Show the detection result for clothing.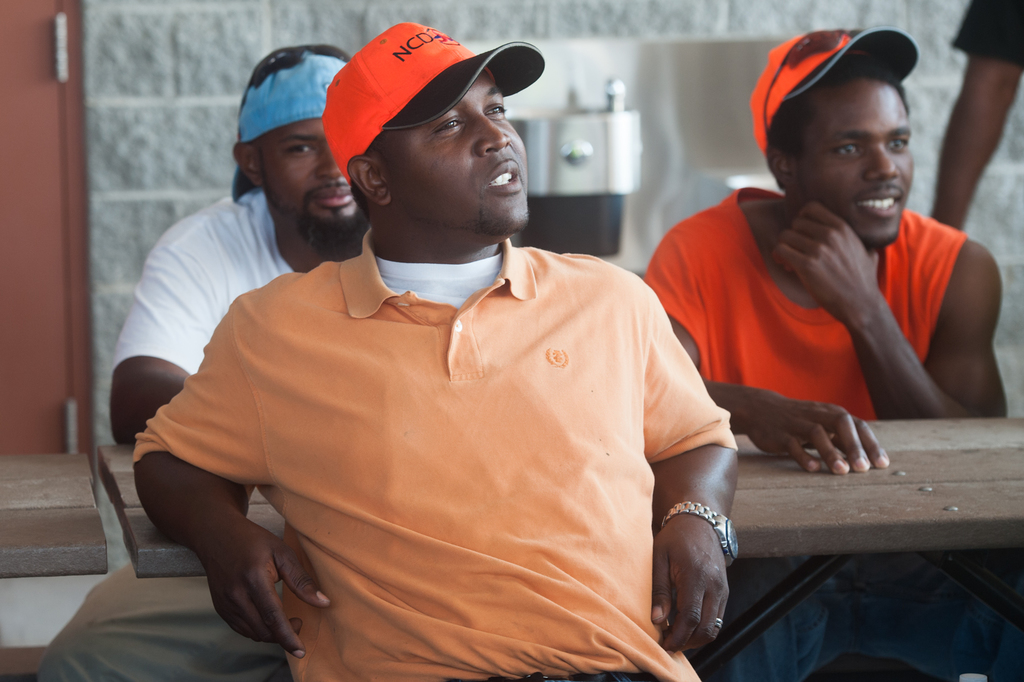
645 183 1023 681.
